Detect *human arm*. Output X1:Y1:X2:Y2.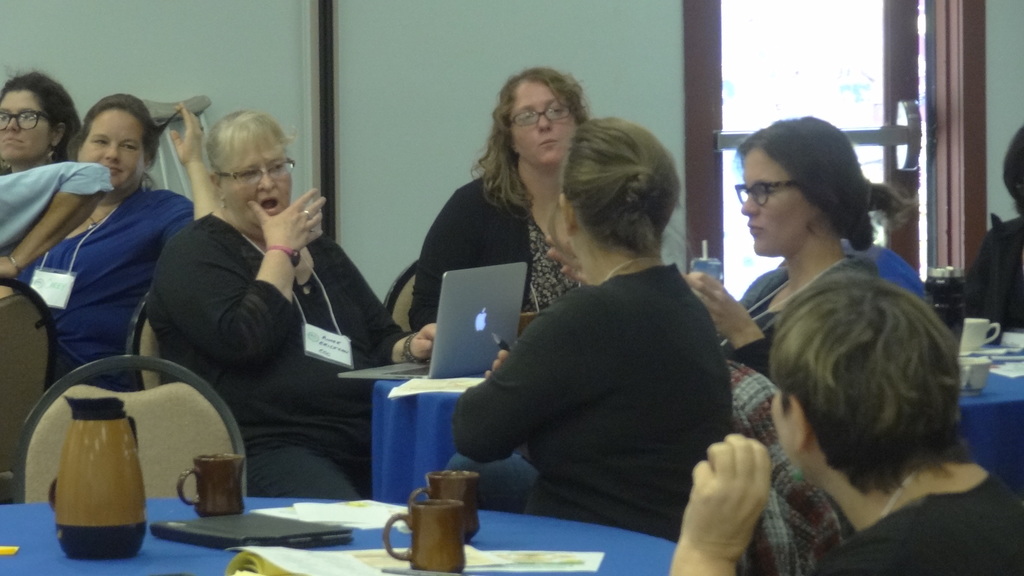
0:159:111:289.
